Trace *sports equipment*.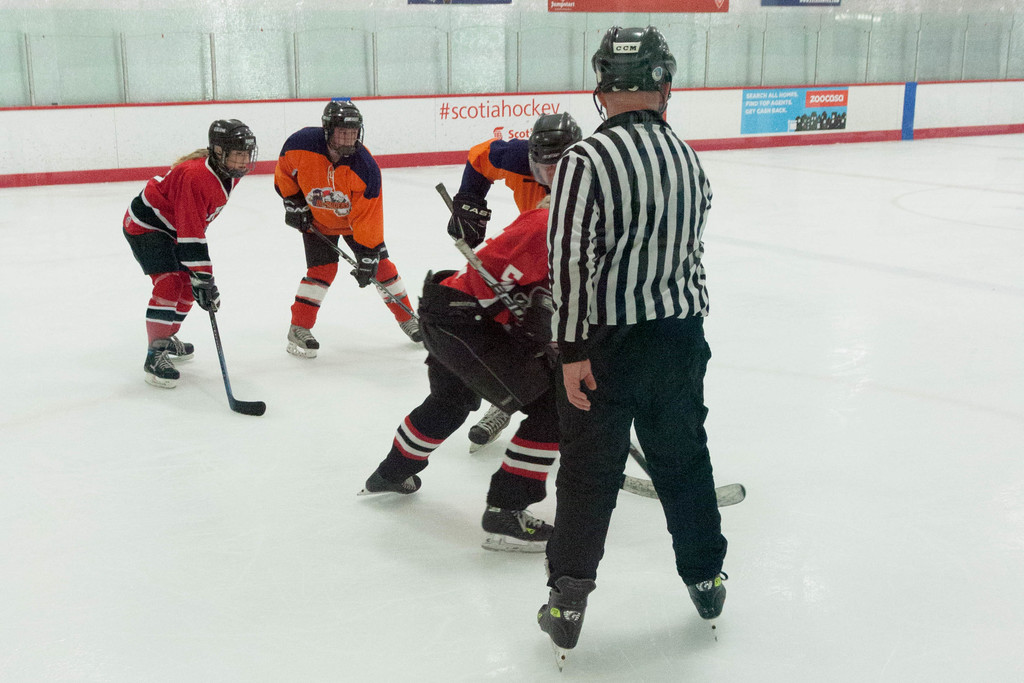
Traced to left=434, top=178, right=452, bottom=215.
